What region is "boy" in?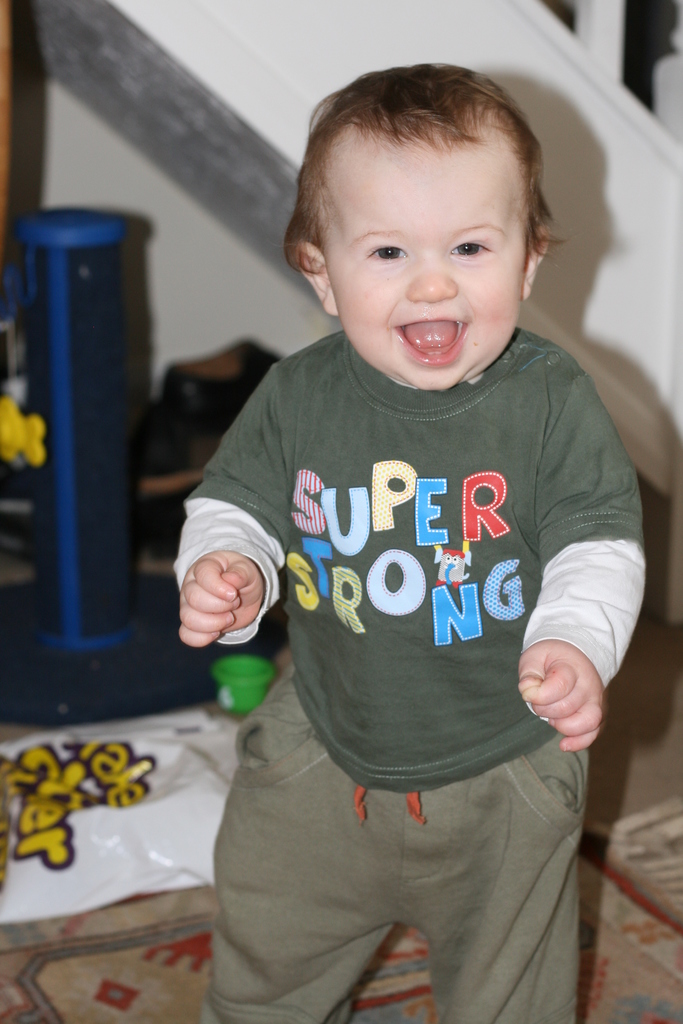
x1=178 y1=63 x2=649 y2=1023.
